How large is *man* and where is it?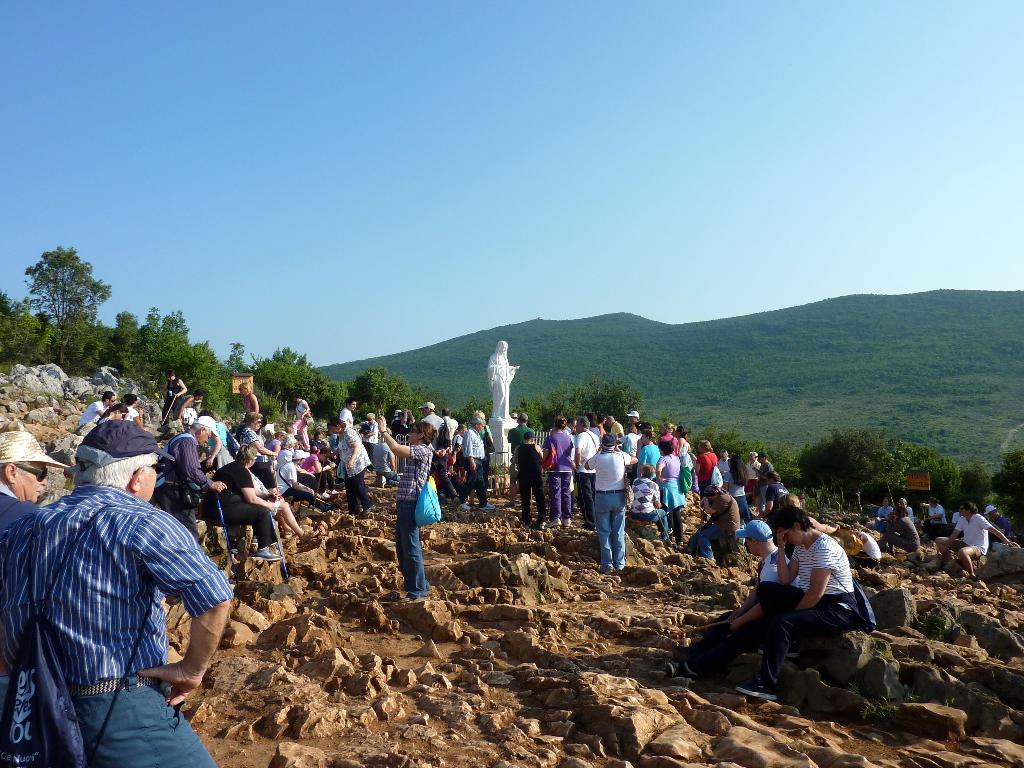
Bounding box: x1=982 y1=504 x2=1014 y2=547.
